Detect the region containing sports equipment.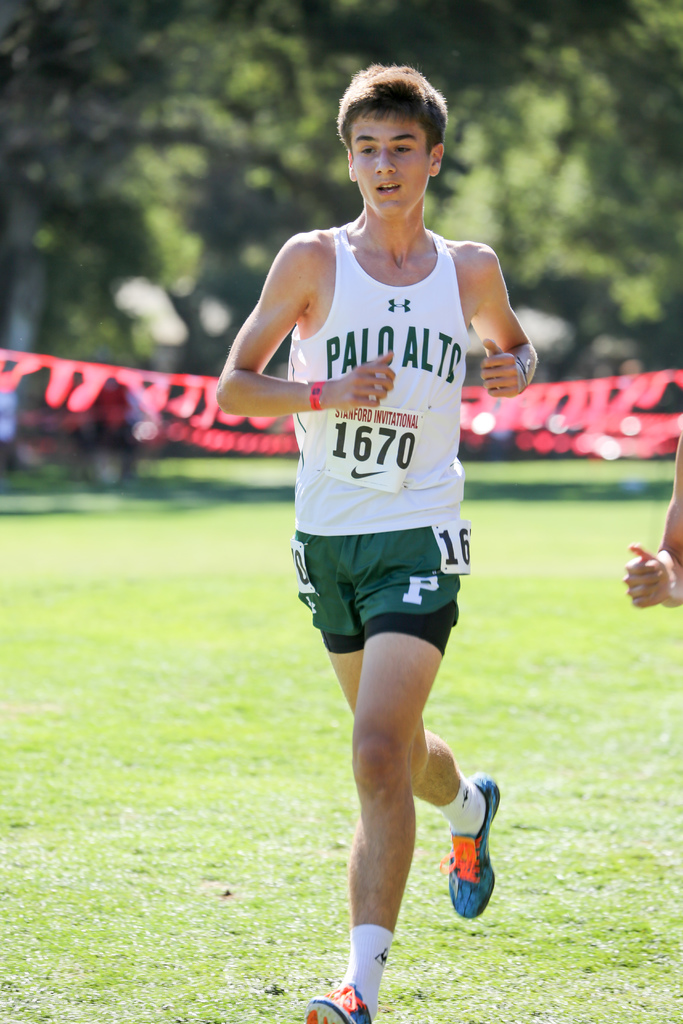
l=441, t=776, r=502, b=924.
